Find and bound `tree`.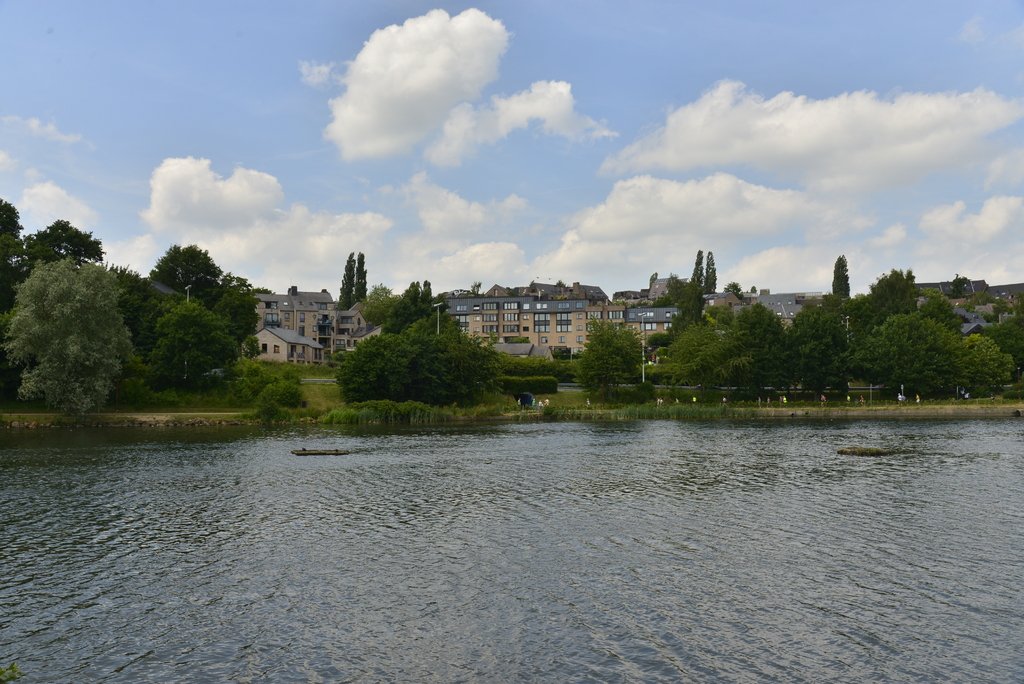
Bound: locate(141, 301, 238, 395).
